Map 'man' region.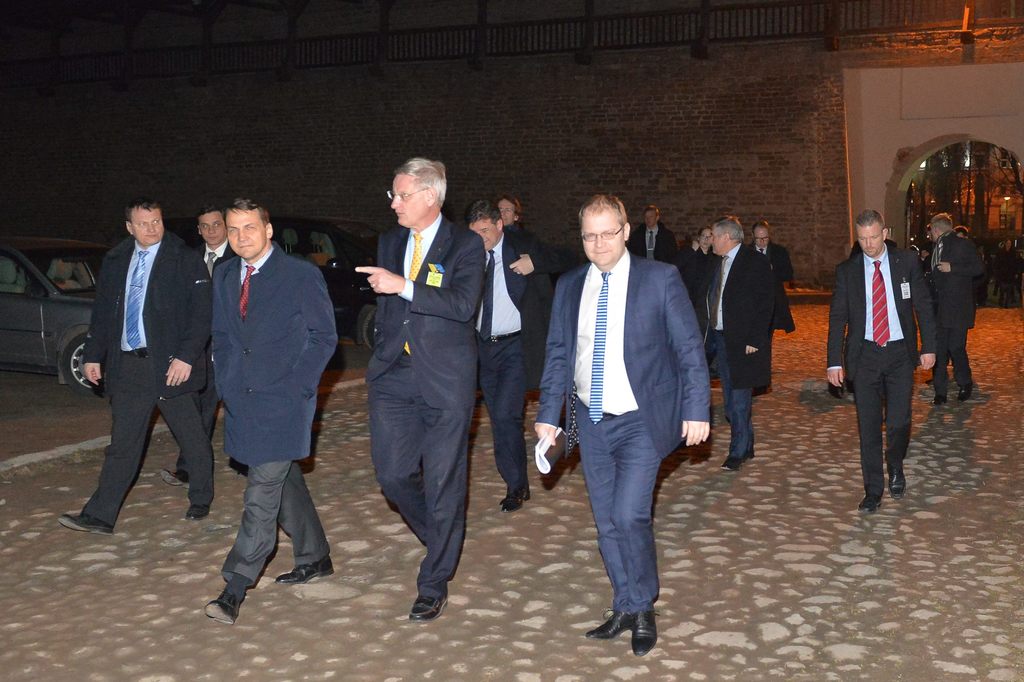
Mapped to left=637, top=207, right=677, bottom=269.
